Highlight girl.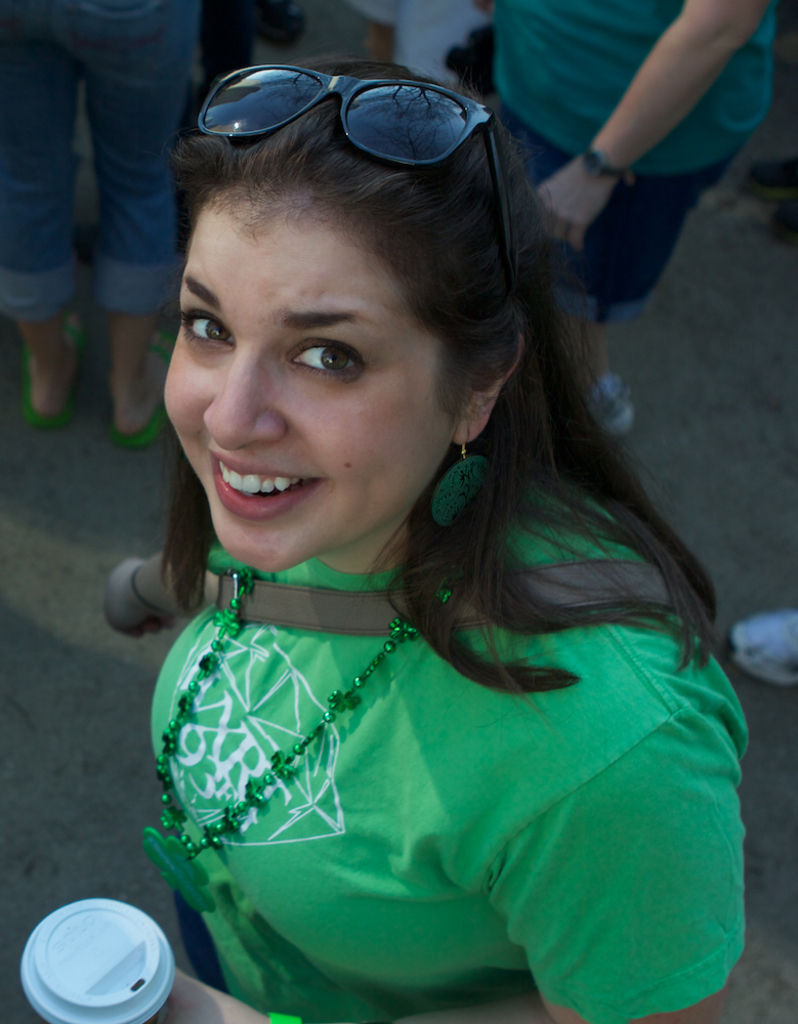
Highlighted region: bbox(138, 56, 746, 1023).
